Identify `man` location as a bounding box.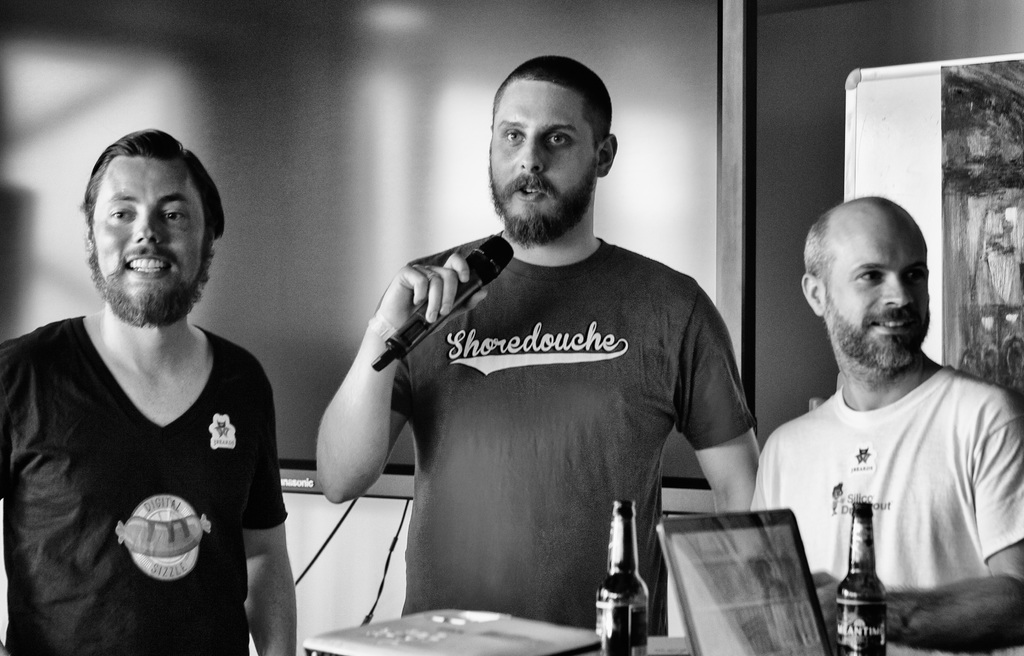
[314,54,756,632].
